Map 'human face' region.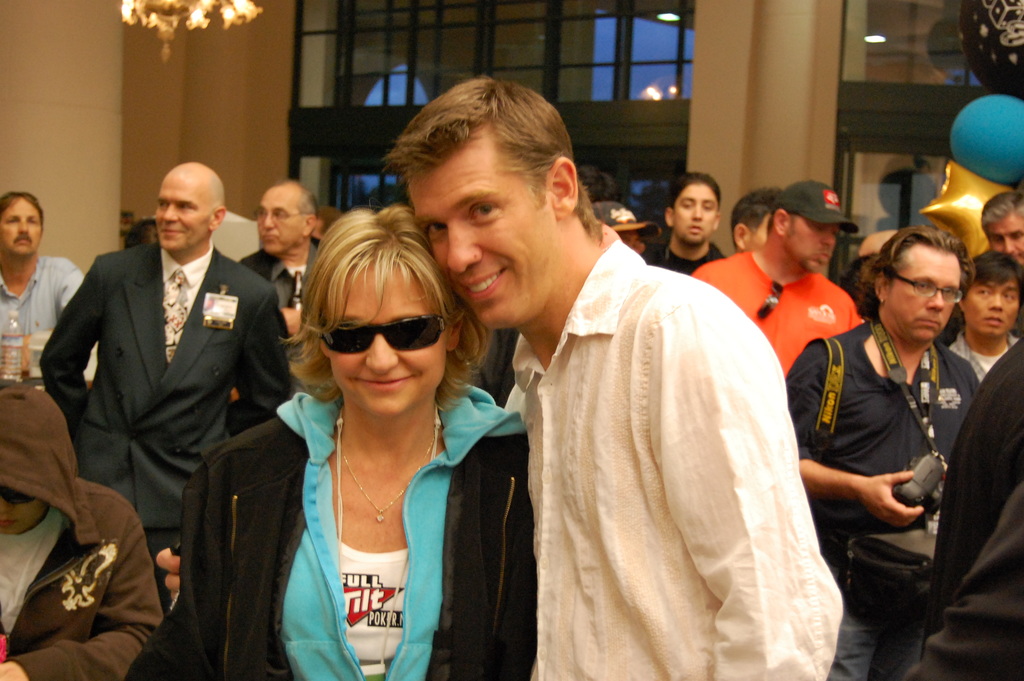
Mapped to locate(888, 246, 960, 339).
